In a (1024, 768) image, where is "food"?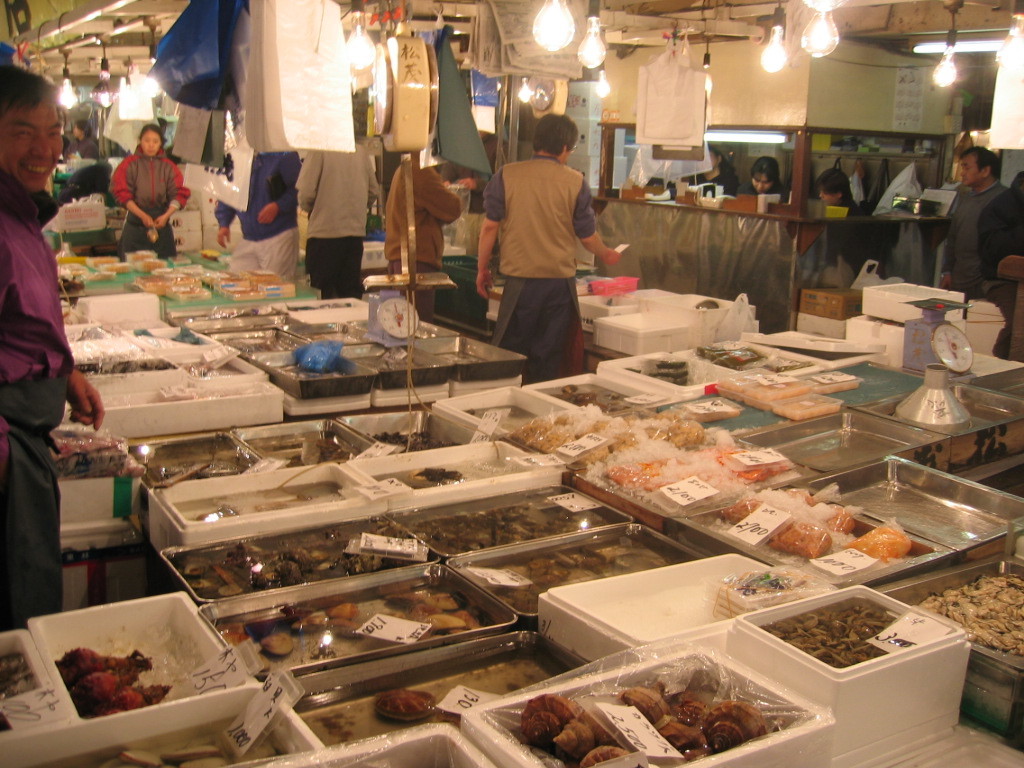
select_region(765, 595, 905, 671).
